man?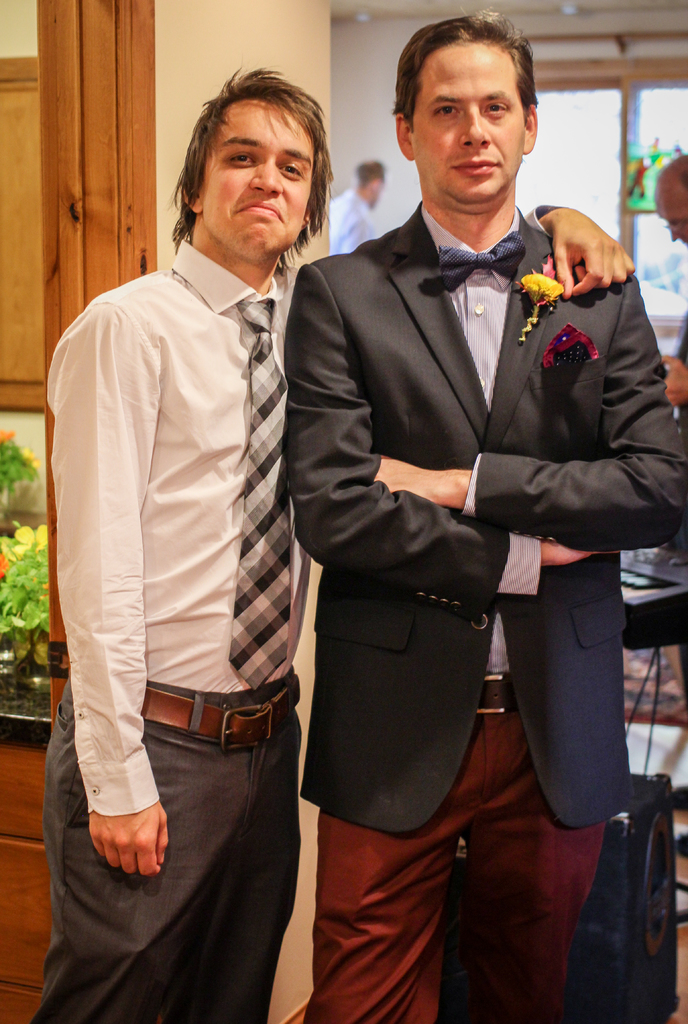
<box>31,63,634,1023</box>
